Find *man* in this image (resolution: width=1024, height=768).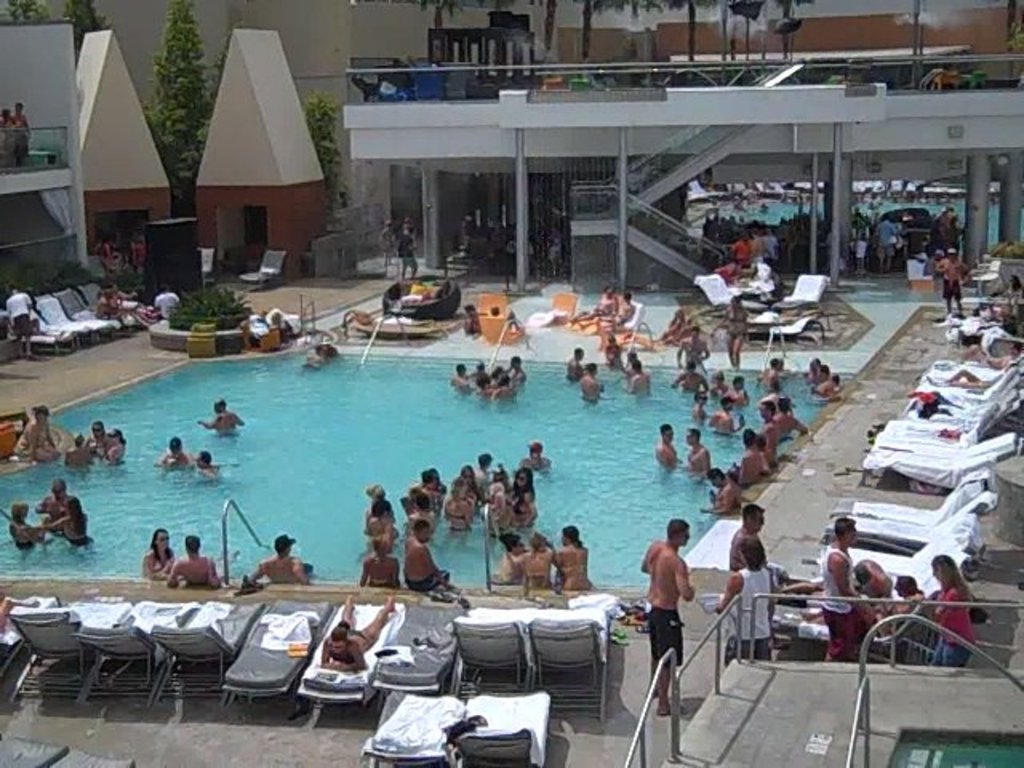
(37, 477, 72, 525).
